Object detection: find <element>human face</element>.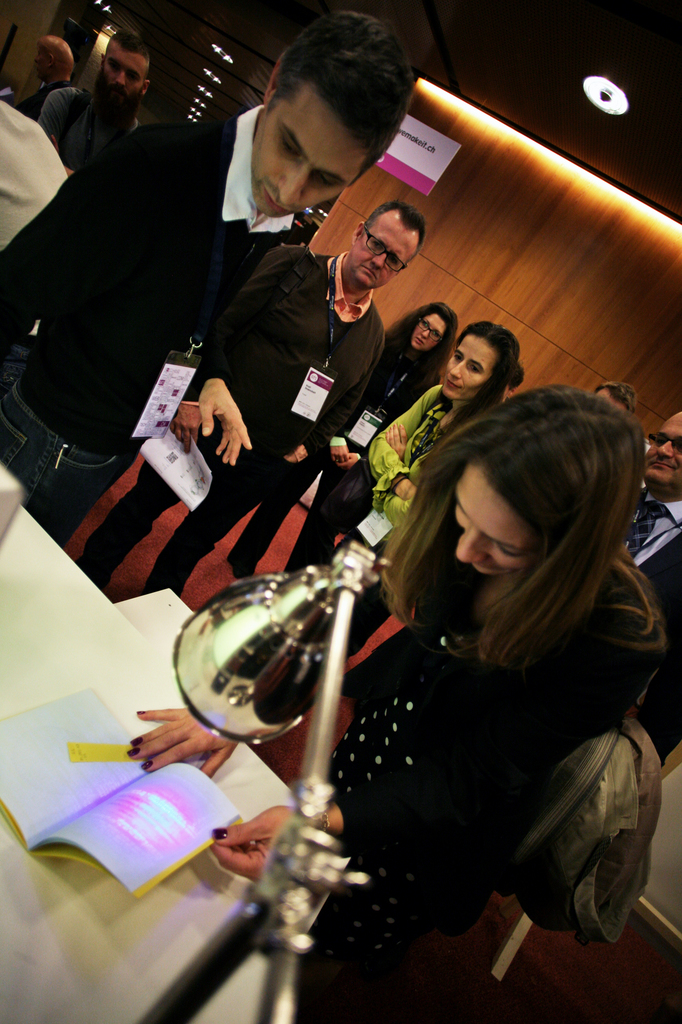
457 456 538 572.
